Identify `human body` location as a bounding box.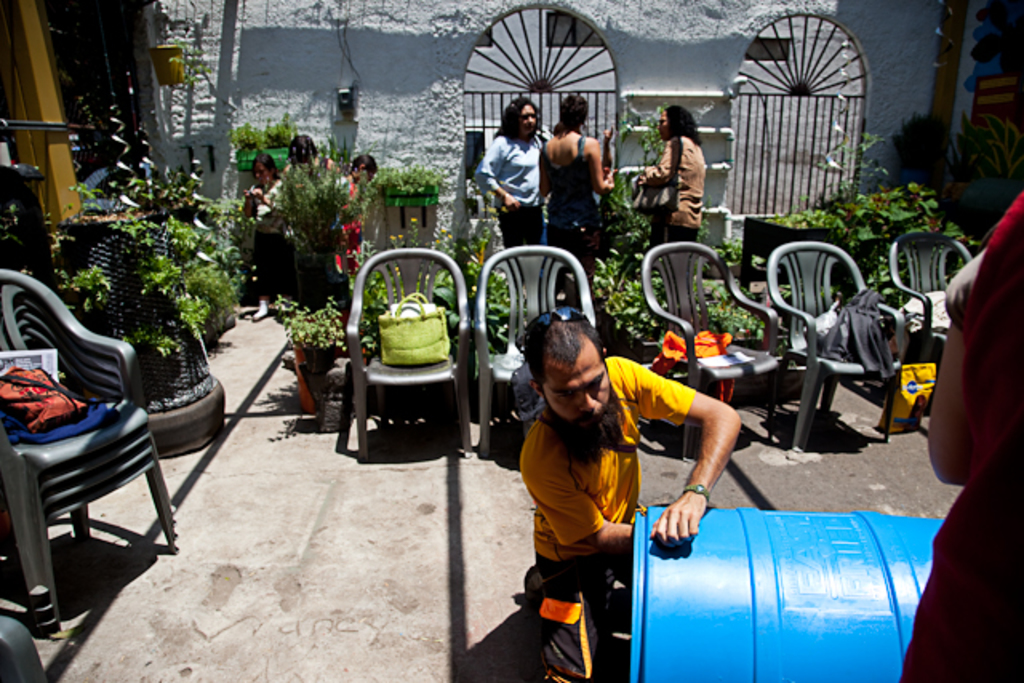
BBox(542, 96, 610, 269).
